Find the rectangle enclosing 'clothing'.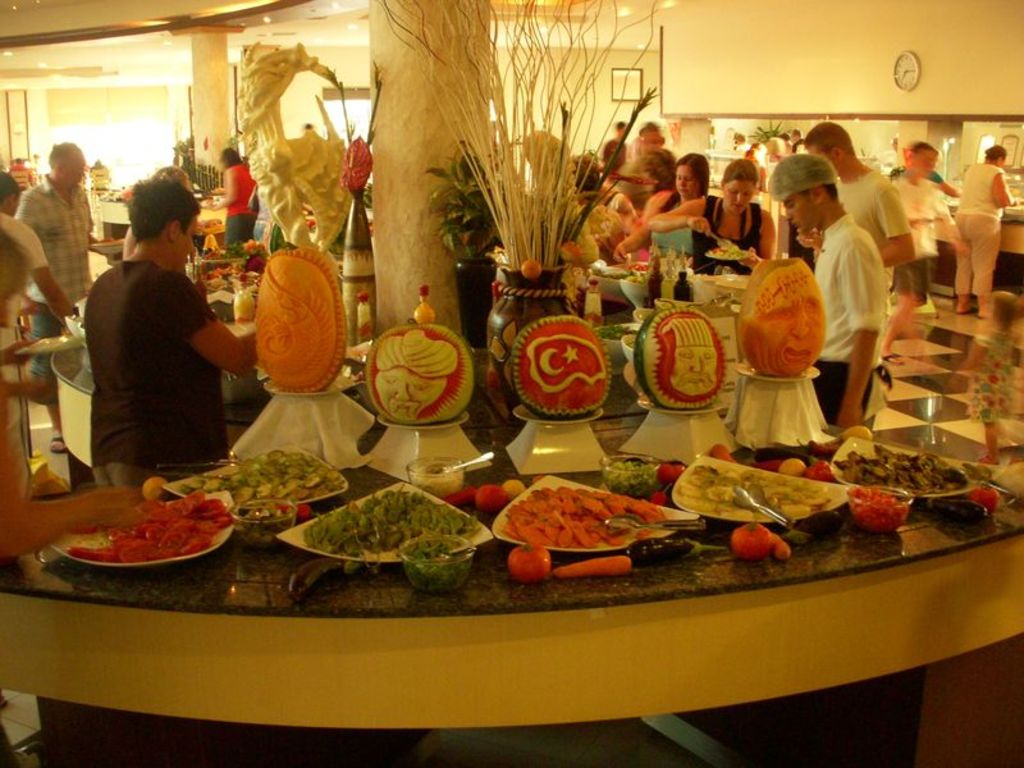
<box>767,152,786,160</box>.
